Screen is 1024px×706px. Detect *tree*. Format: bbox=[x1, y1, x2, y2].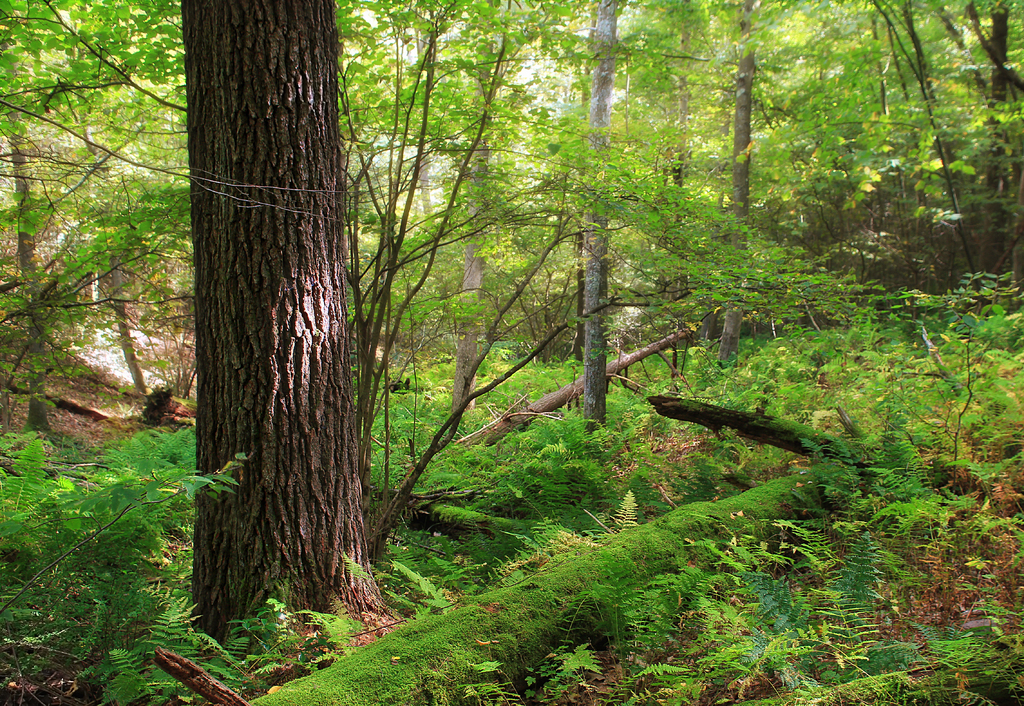
bbox=[877, 0, 1018, 332].
